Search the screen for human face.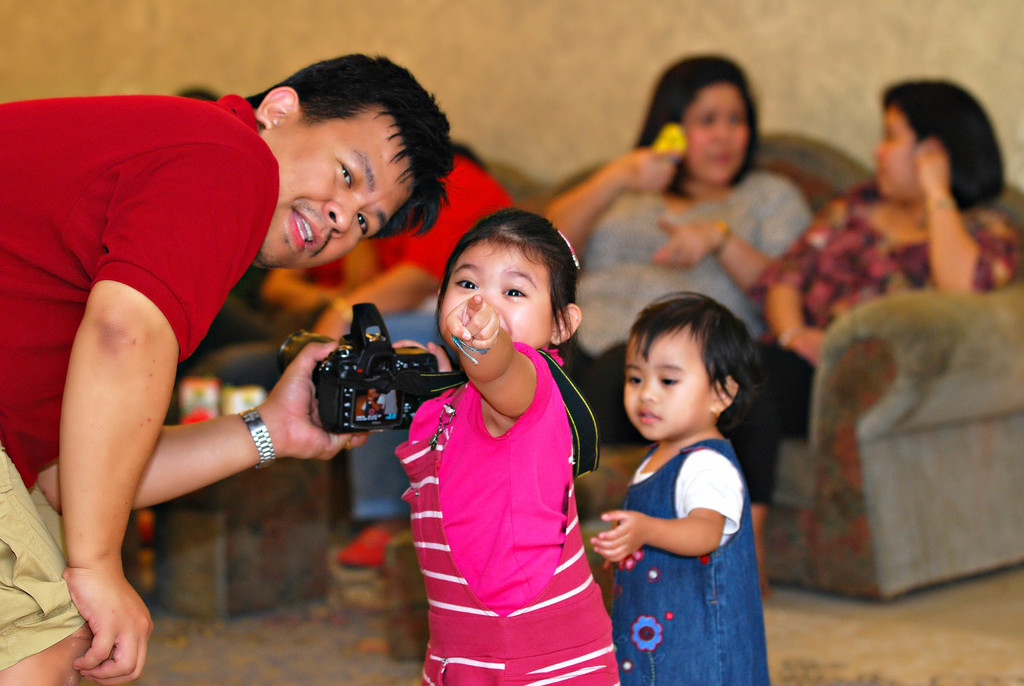
Found at 627:323:701:442.
